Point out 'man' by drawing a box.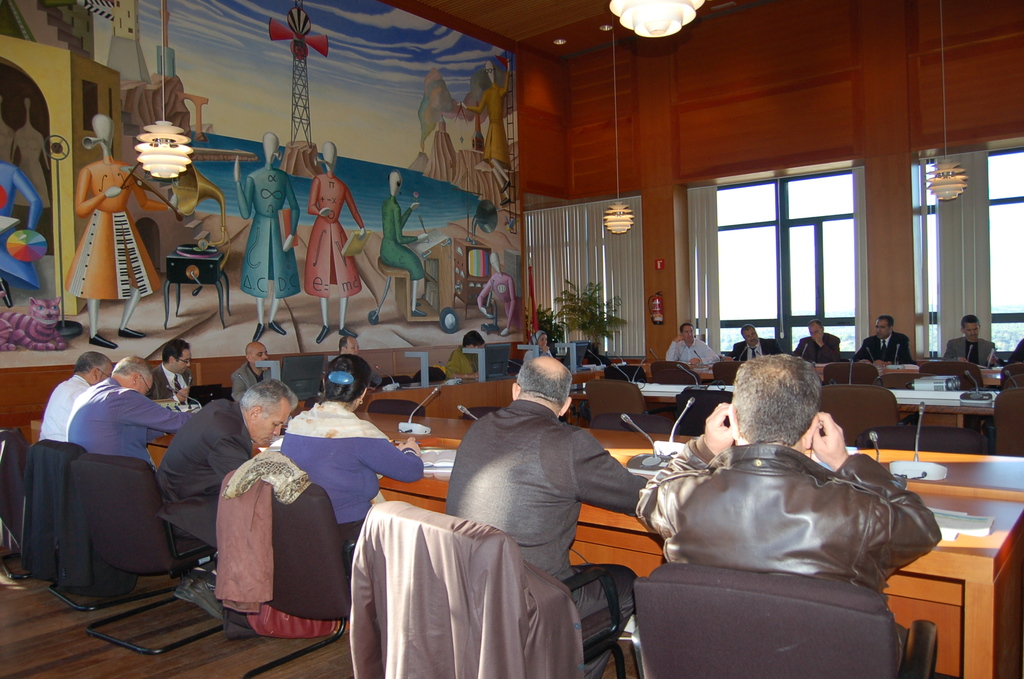
(left=939, top=315, right=997, bottom=364).
